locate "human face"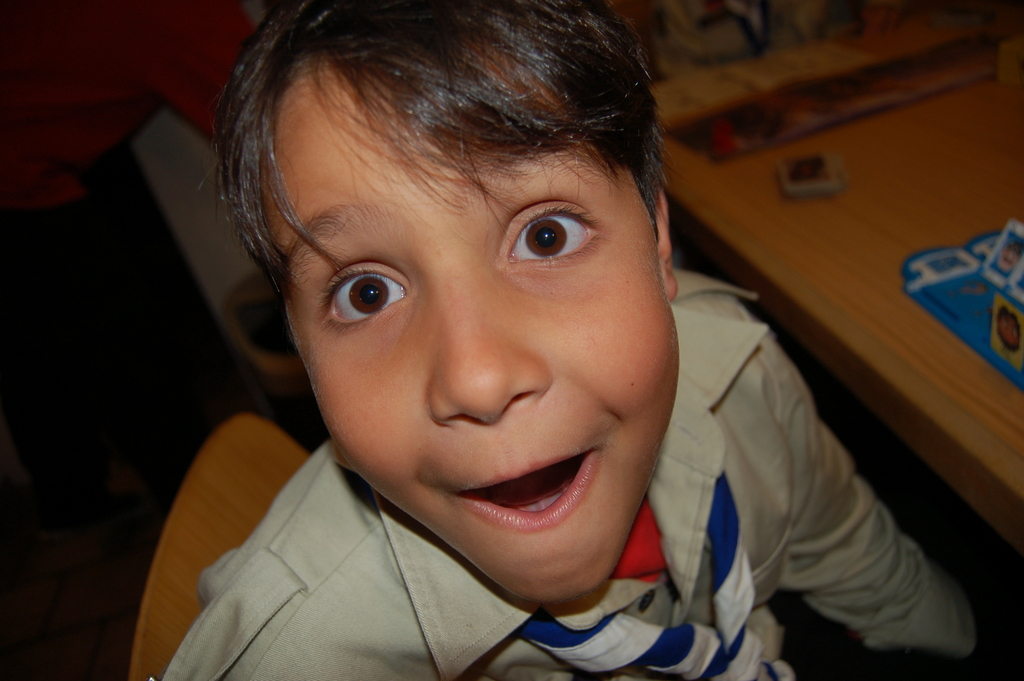
Rect(257, 70, 682, 611)
